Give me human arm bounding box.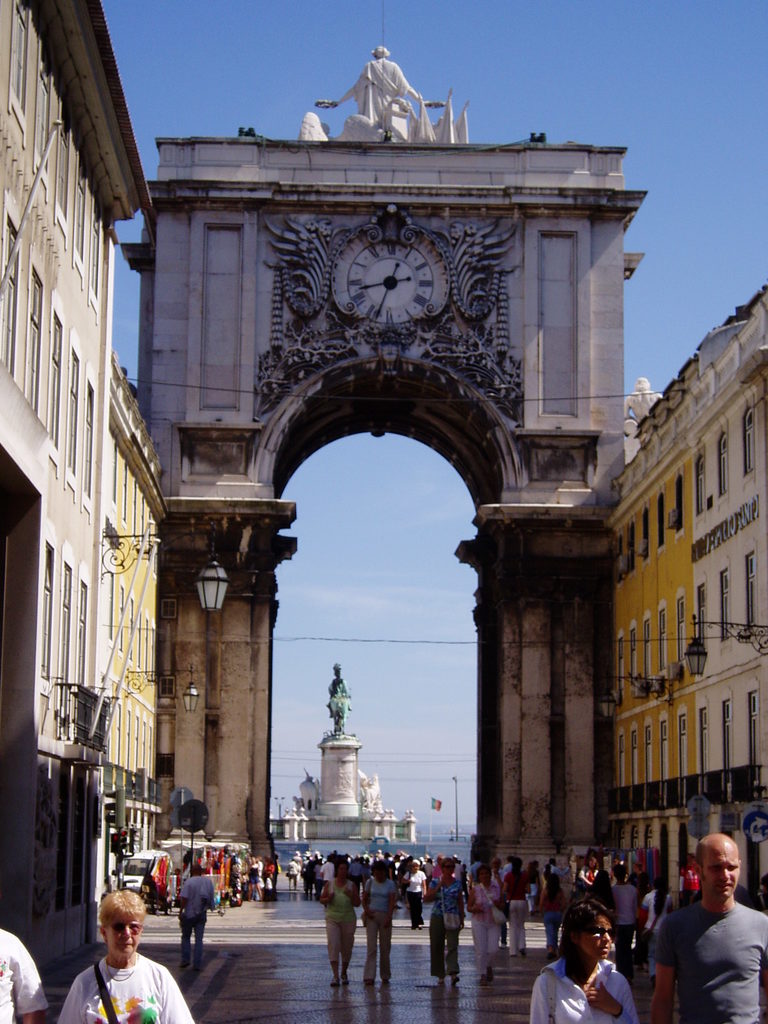
[left=584, top=973, right=641, bottom=1023].
